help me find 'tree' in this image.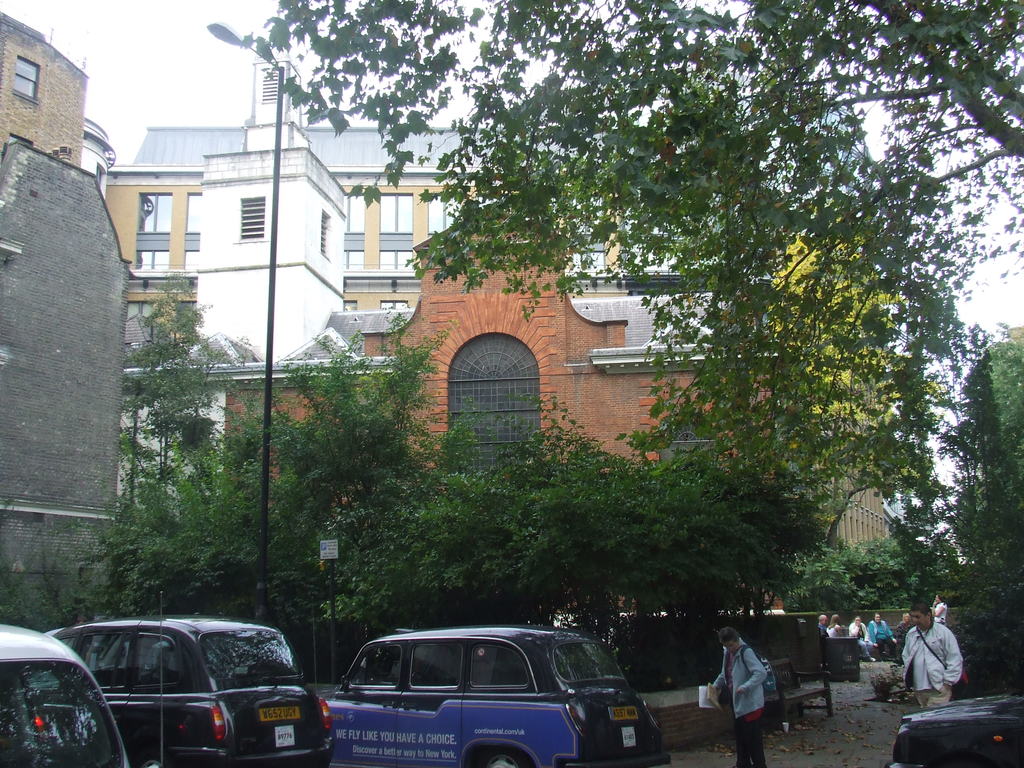
Found it: pyautogui.locateOnScreen(113, 278, 256, 515).
